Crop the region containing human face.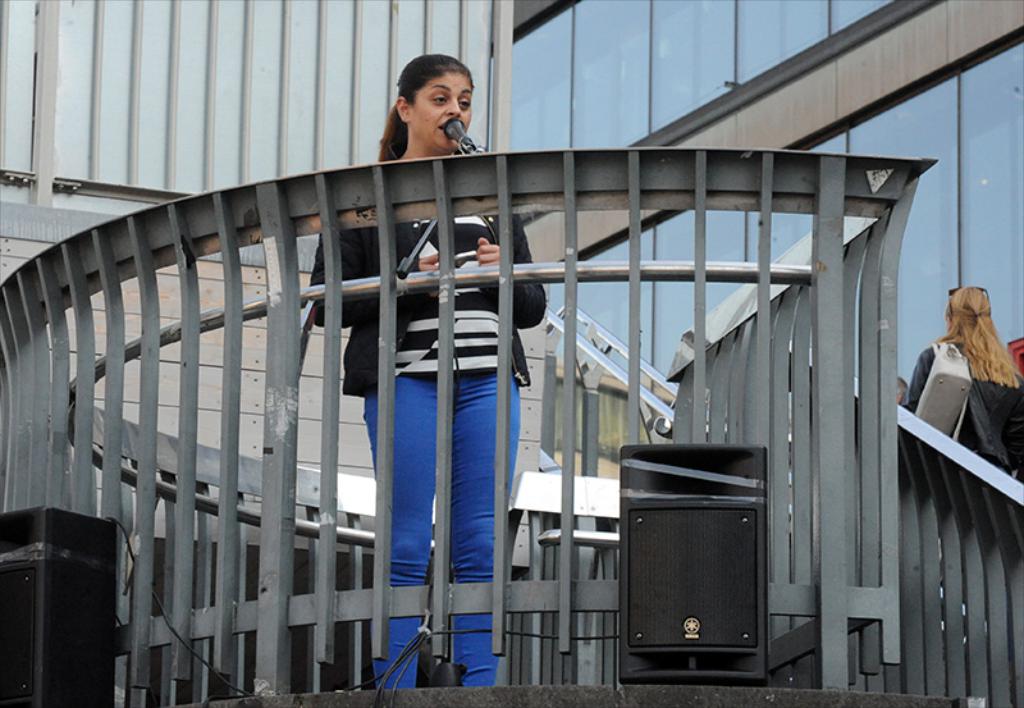
Crop region: 411,68,472,146.
